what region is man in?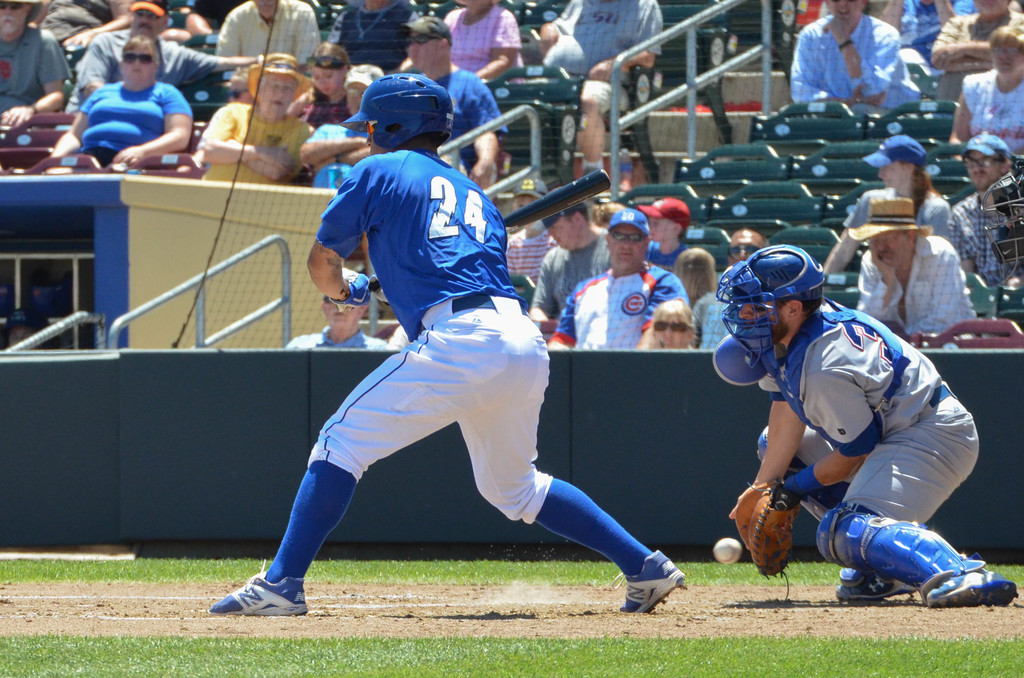
(x1=716, y1=246, x2=1018, y2=606).
